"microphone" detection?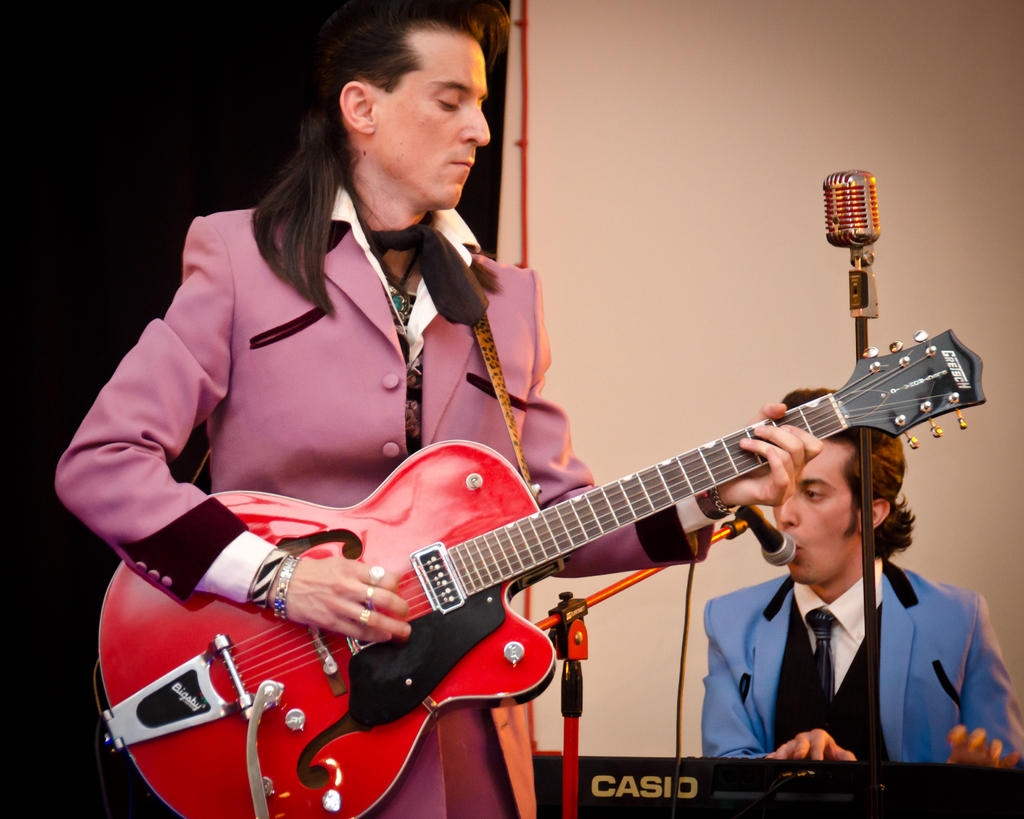
locate(739, 499, 800, 567)
